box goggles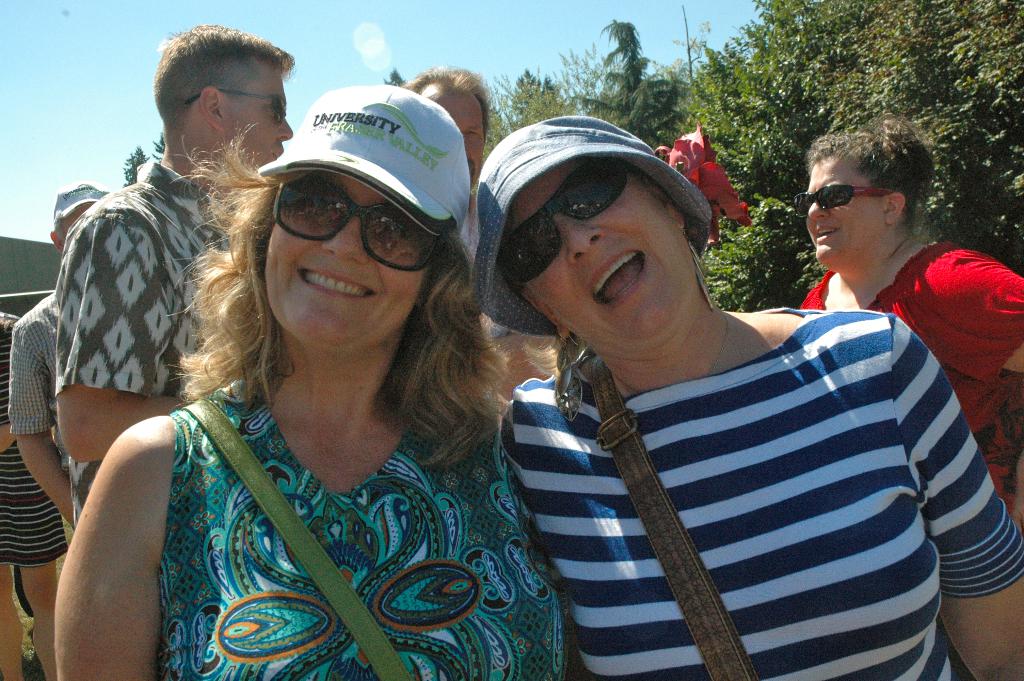
x1=488, y1=163, x2=628, y2=295
